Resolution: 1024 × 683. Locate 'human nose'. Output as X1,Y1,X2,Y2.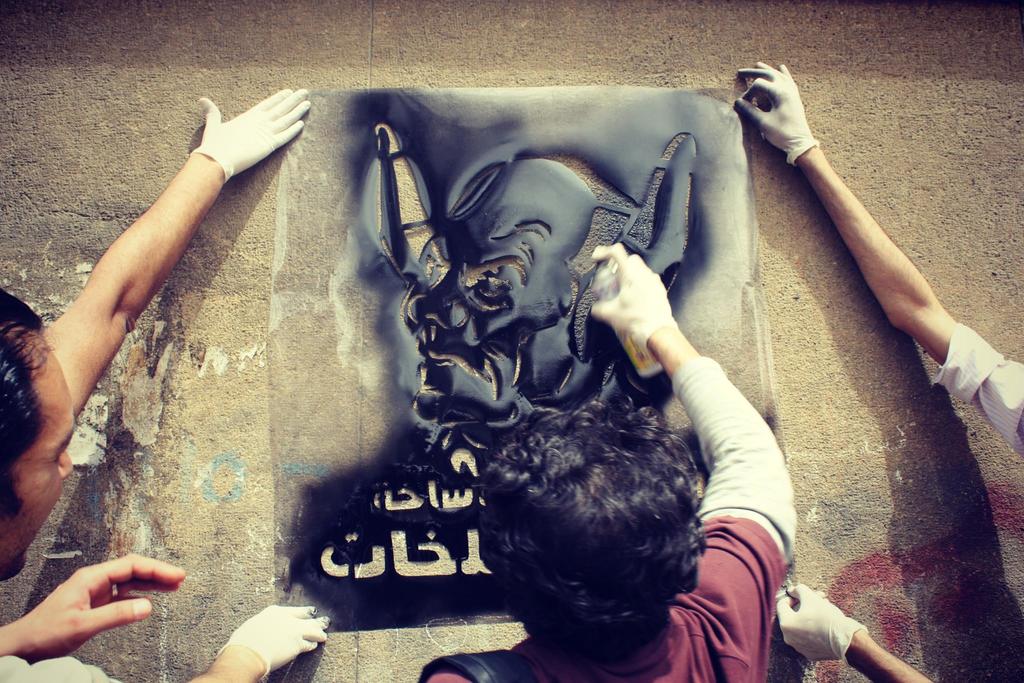
56,450,70,477.
